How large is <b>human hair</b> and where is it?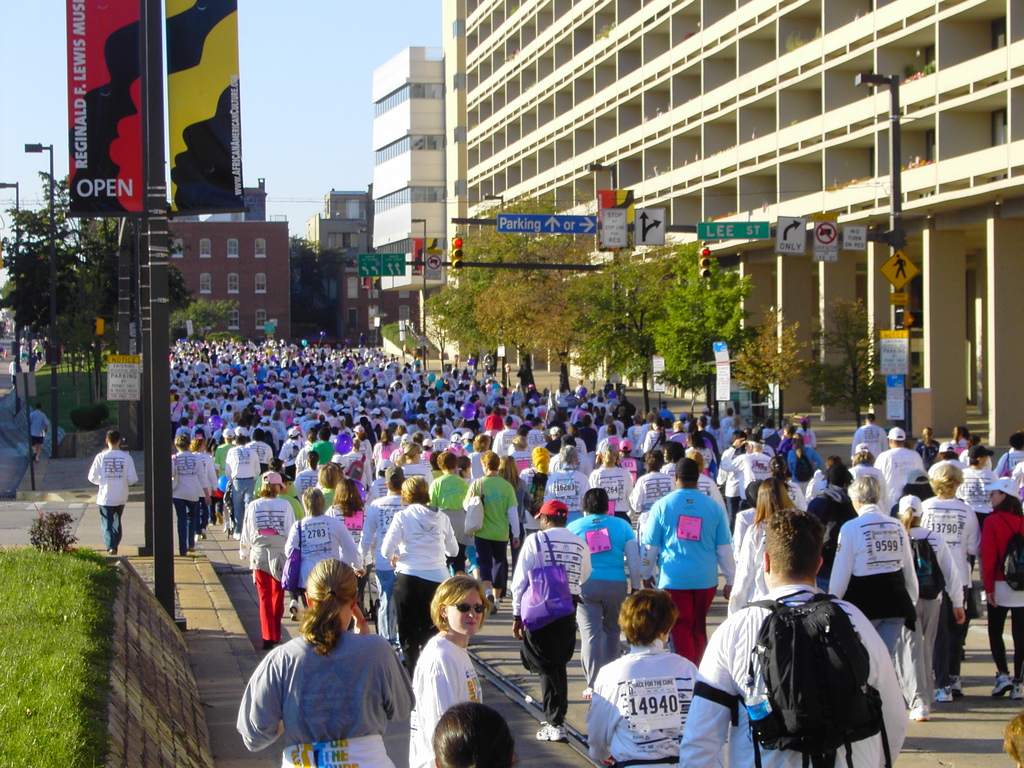
Bounding box: 847/472/884/507.
